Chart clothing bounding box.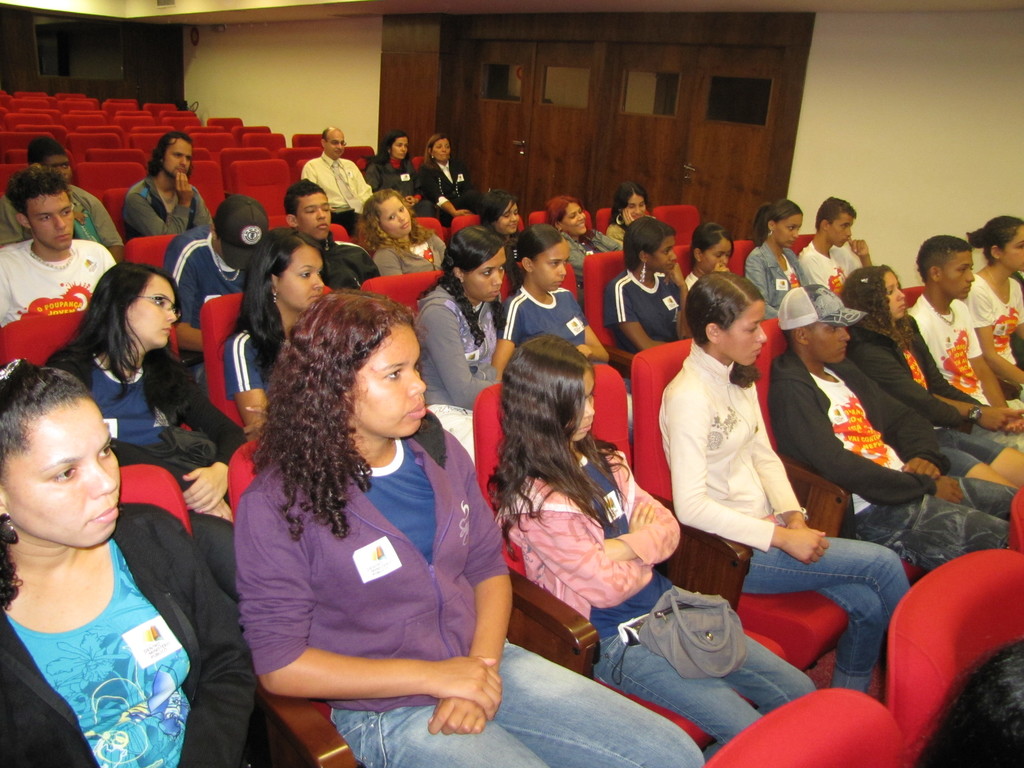
Charted: (x1=739, y1=243, x2=803, y2=302).
